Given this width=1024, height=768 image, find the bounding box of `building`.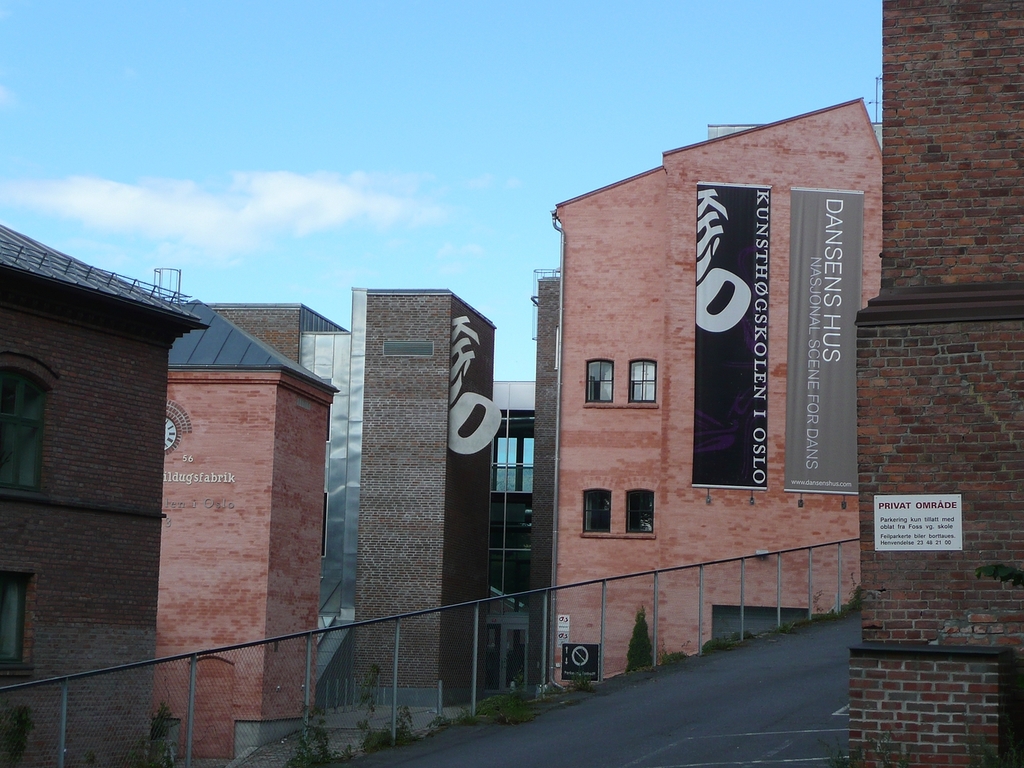
148 298 342 767.
